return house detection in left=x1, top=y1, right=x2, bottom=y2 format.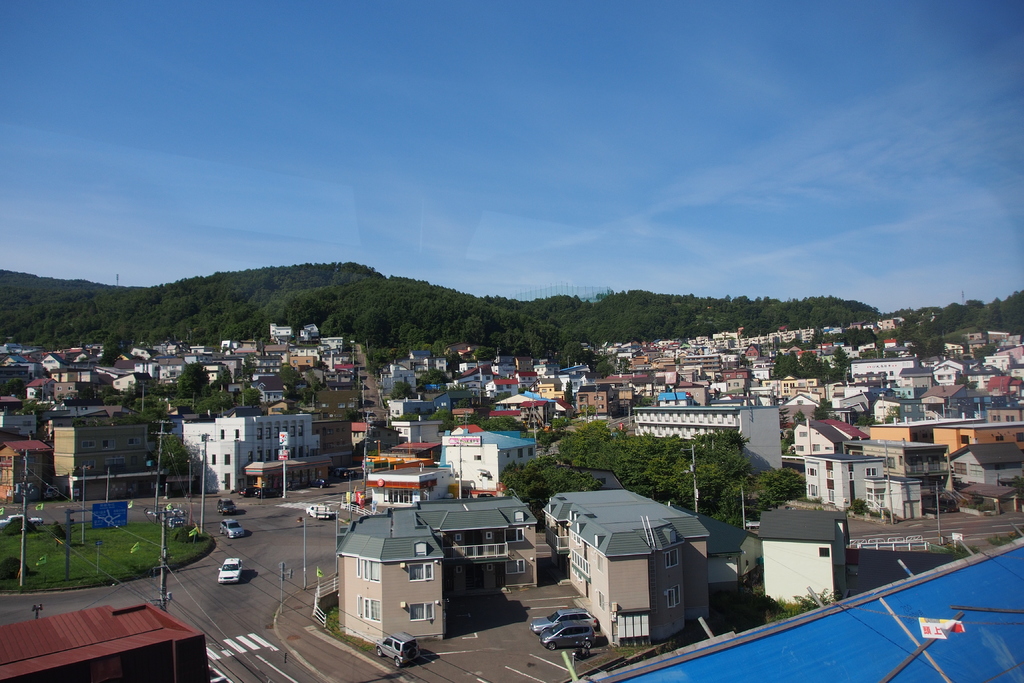
left=420, top=386, right=479, bottom=422.
